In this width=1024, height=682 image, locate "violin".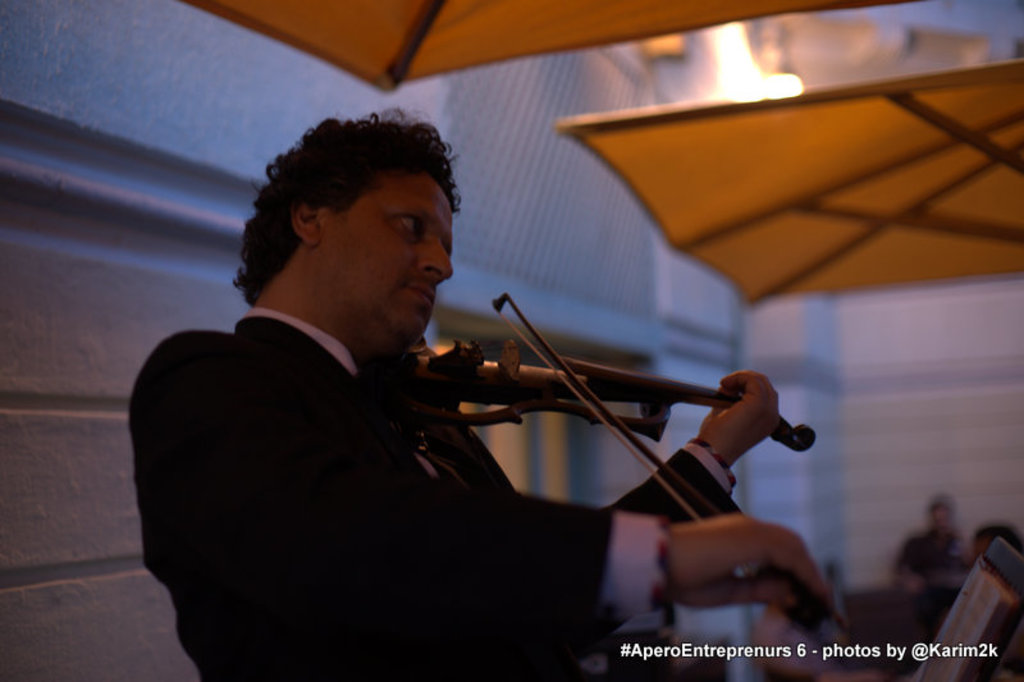
Bounding box: l=343, t=290, r=860, b=653.
